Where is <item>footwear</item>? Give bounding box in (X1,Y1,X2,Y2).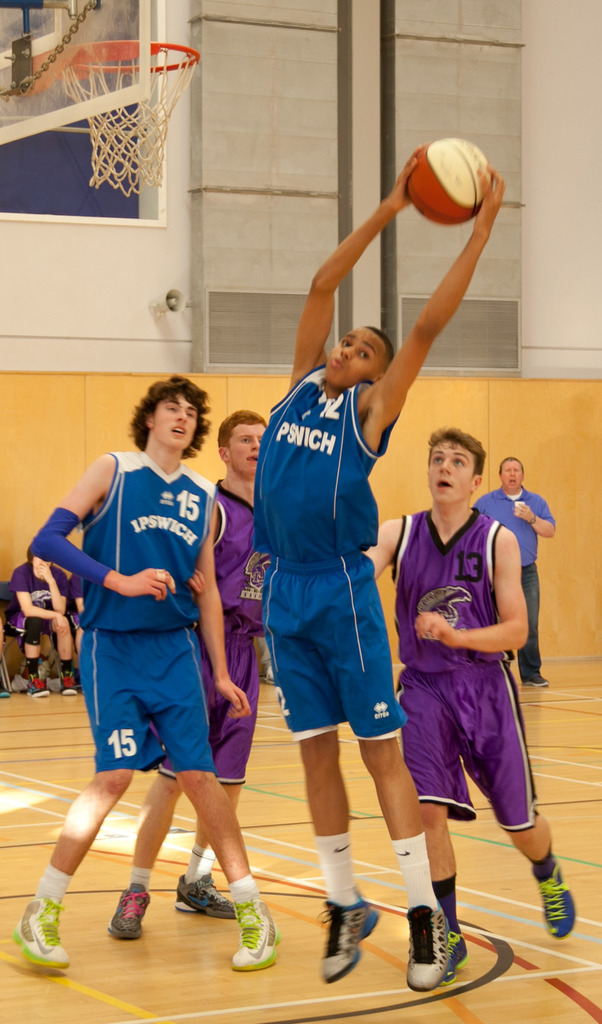
(521,669,546,691).
